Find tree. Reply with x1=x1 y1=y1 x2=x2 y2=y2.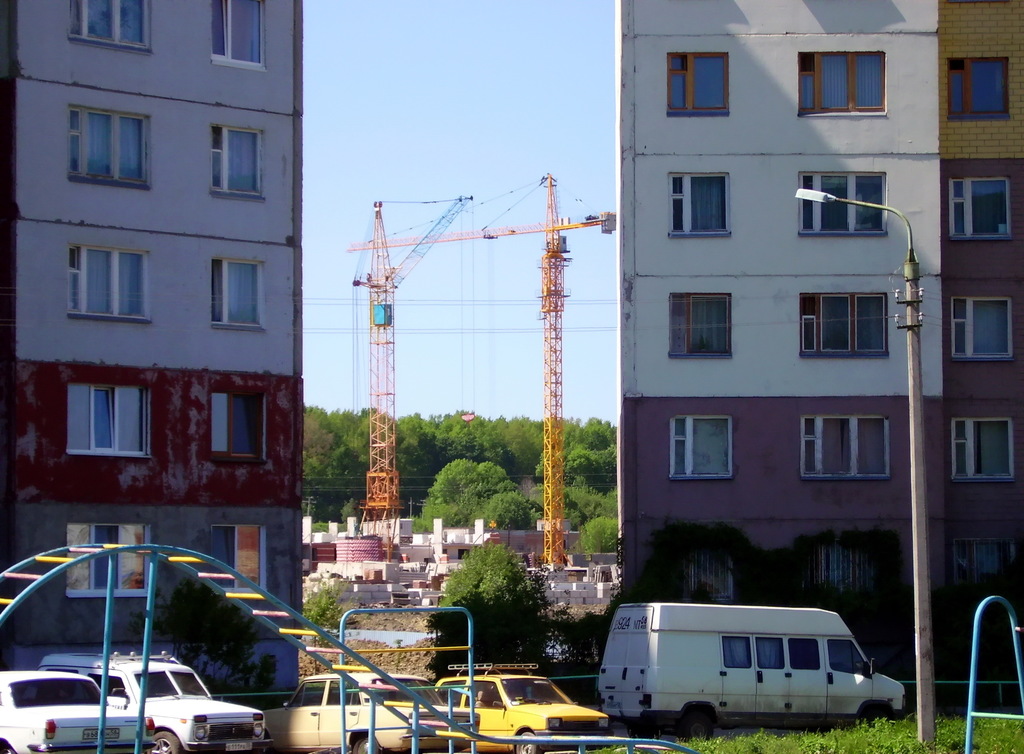
x1=442 y1=545 x2=577 y2=651.
